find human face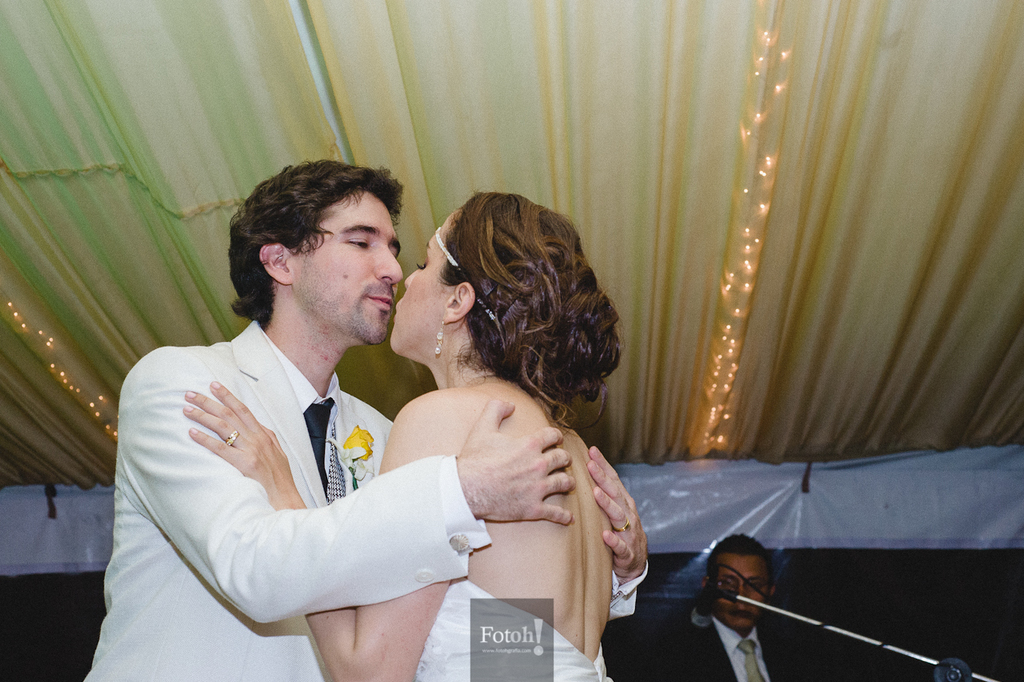
BBox(391, 221, 452, 355)
